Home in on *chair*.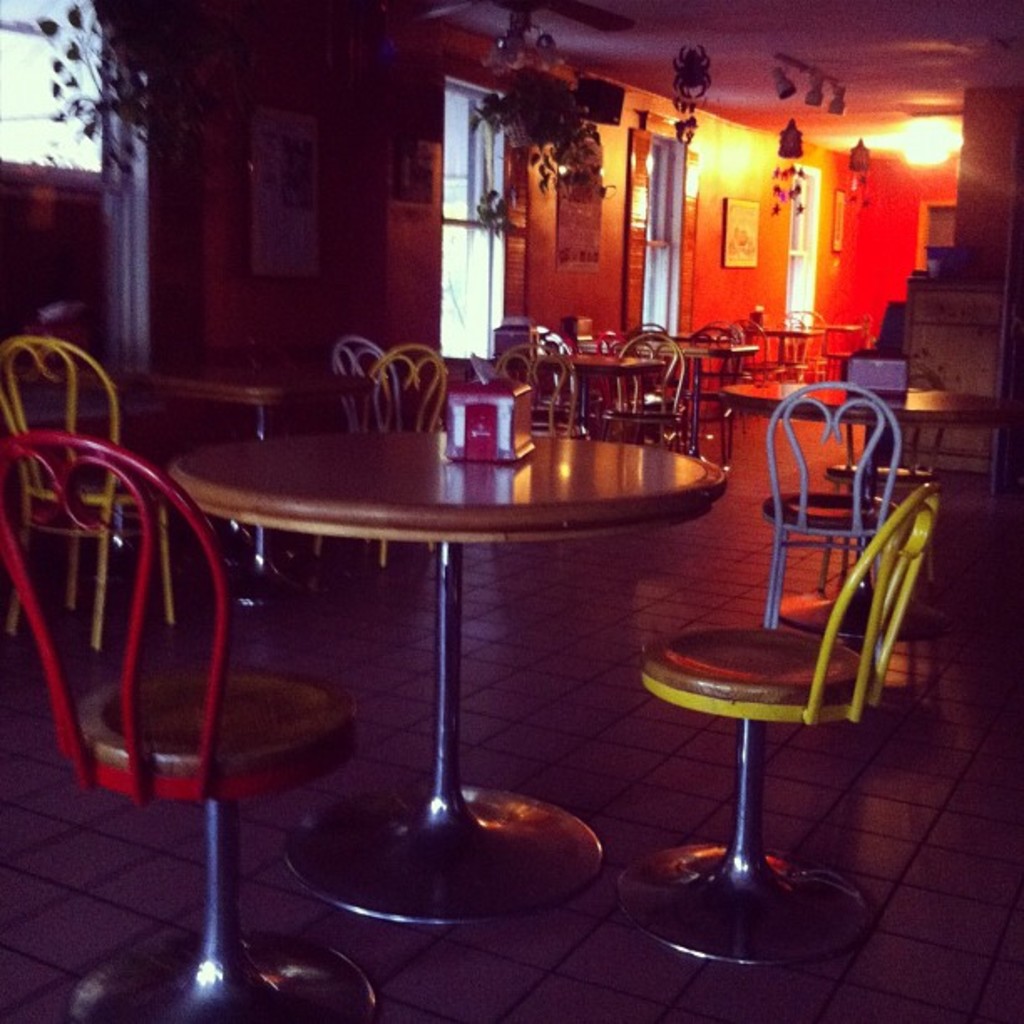
Homed in at crop(626, 417, 940, 959).
